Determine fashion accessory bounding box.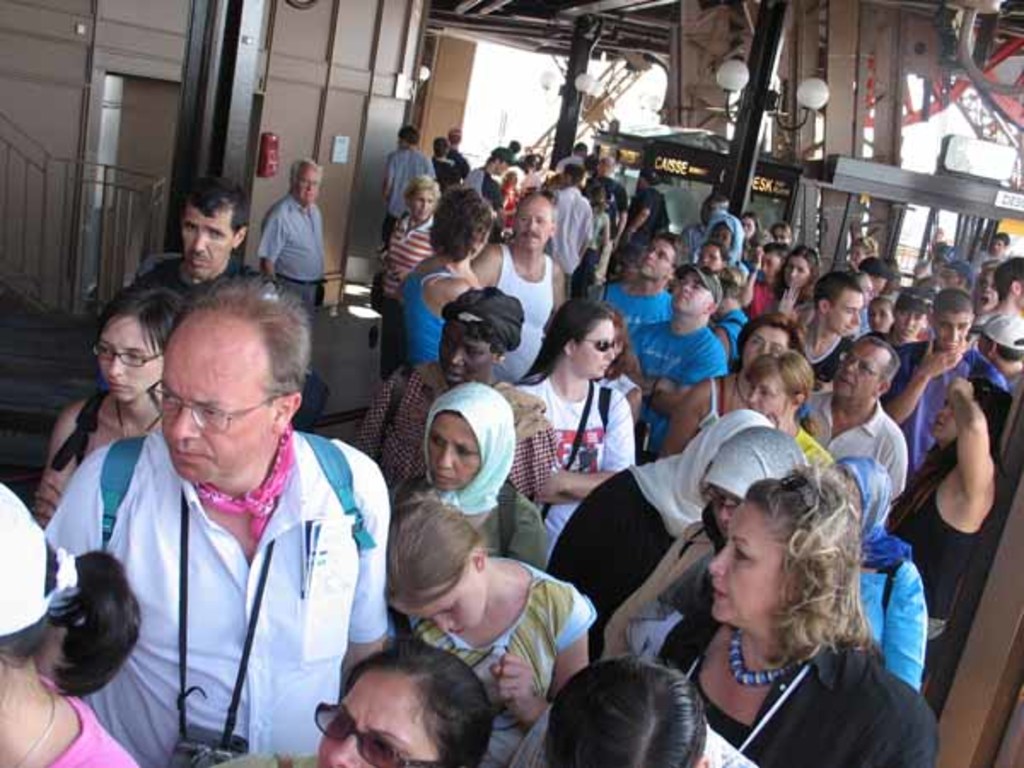
Determined: [left=116, top=401, right=164, bottom=433].
